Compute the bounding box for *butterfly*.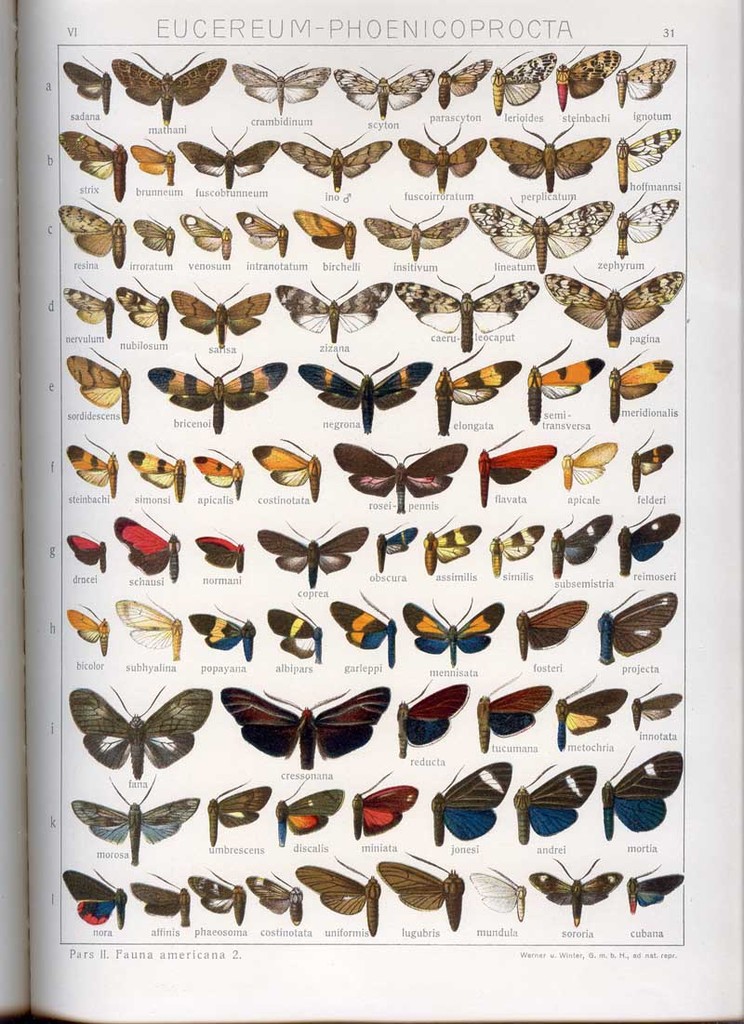
<box>516,589,585,656</box>.
